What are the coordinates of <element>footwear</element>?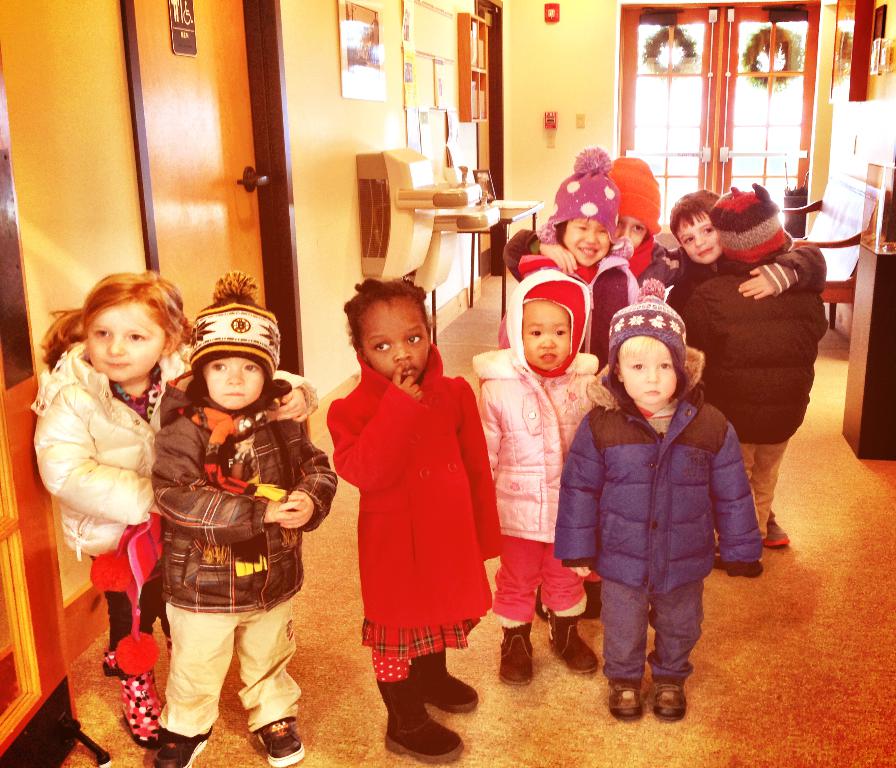
(119,663,163,745).
